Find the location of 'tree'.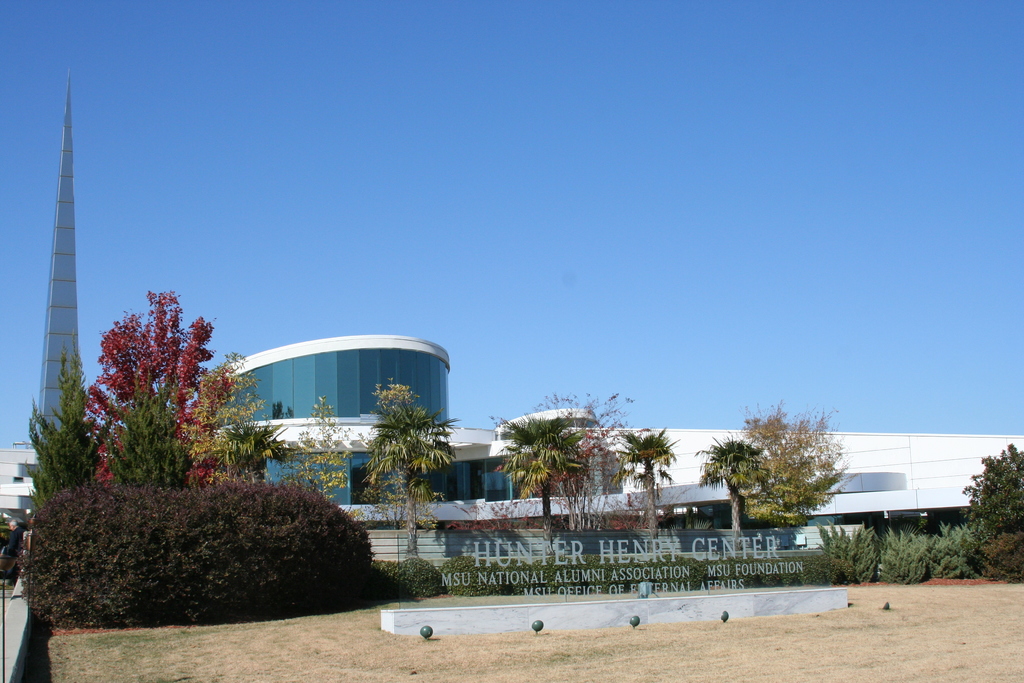
Location: [left=299, top=391, right=359, bottom=496].
